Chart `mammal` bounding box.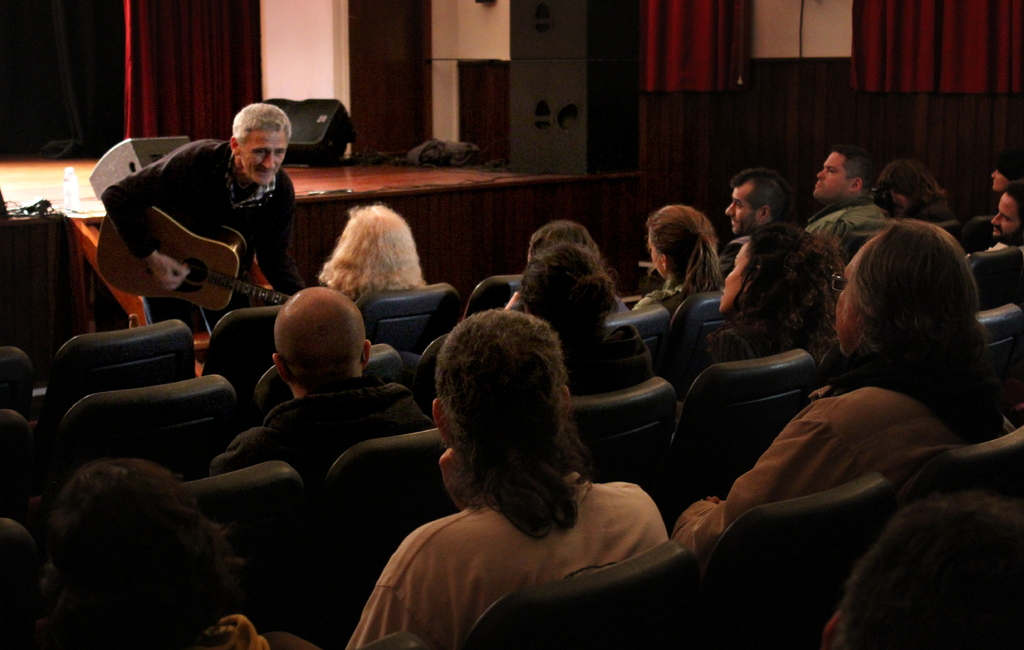
Charted: l=220, t=288, r=433, b=475.
